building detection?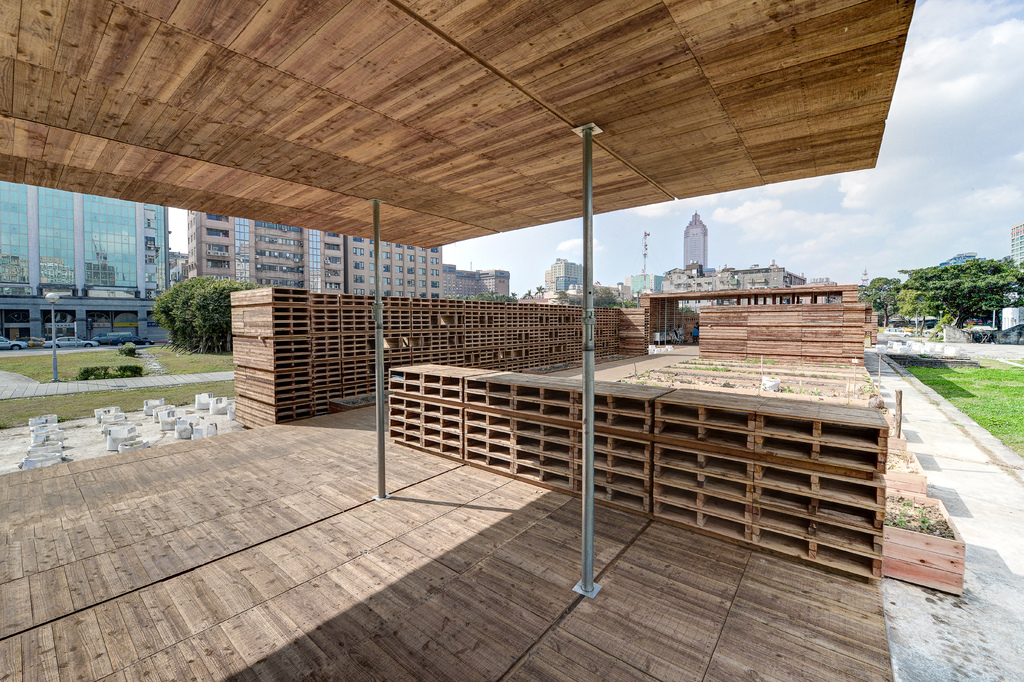
bbox(190, 218, 441, 296)
